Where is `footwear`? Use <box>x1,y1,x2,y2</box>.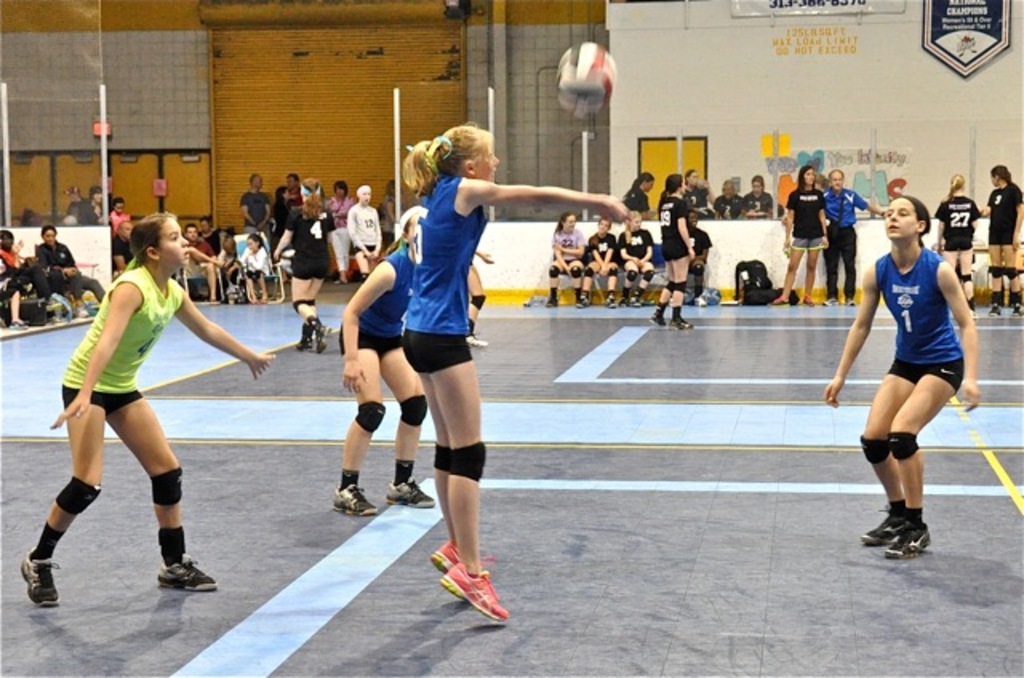
<box>154,552,219,593</box>.
